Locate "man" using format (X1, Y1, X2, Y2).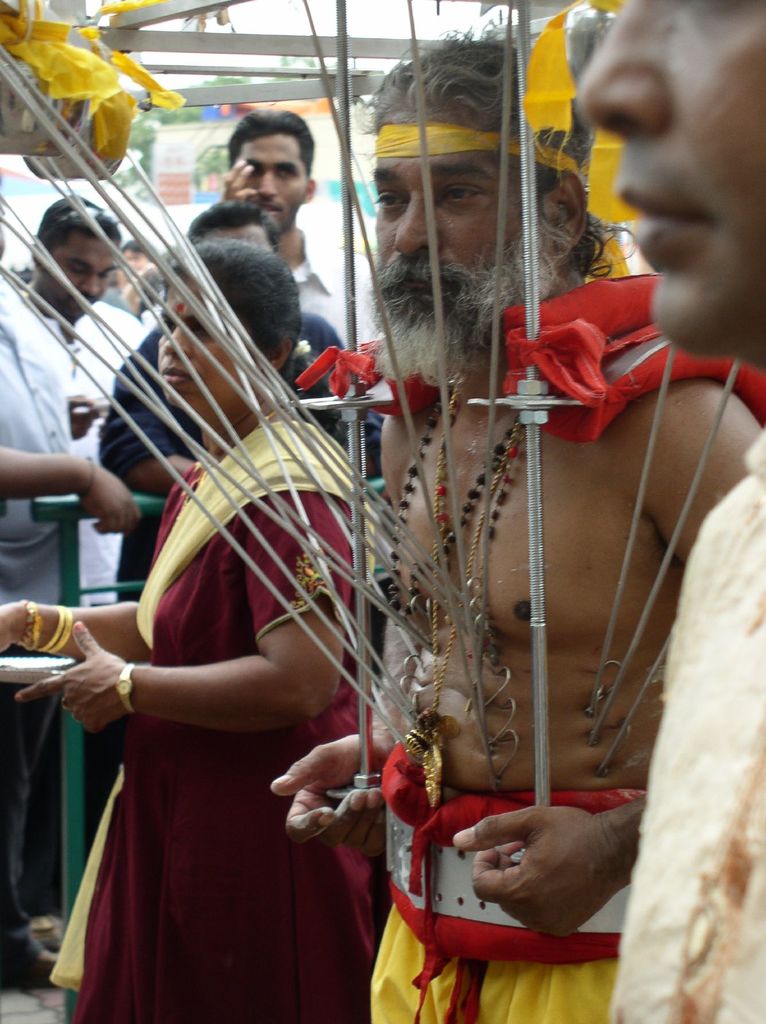
(0, 167, 139, 984).
